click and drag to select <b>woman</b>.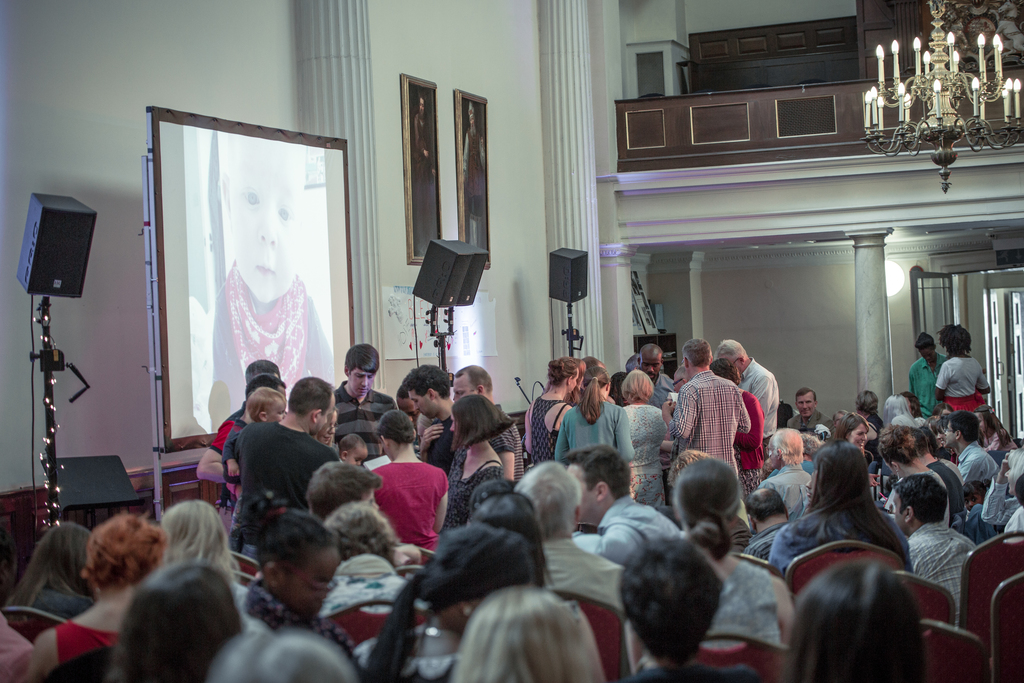
Selection: box(369, 409, 446, 552).
